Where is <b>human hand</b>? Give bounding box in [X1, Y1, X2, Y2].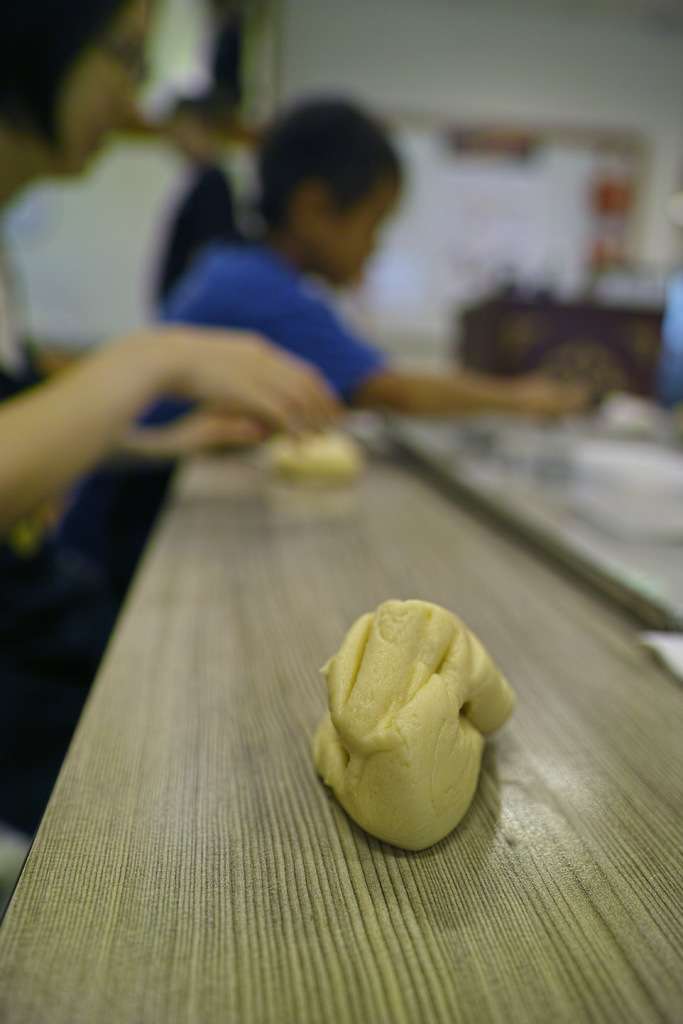
[509, 378, 592, 428].
